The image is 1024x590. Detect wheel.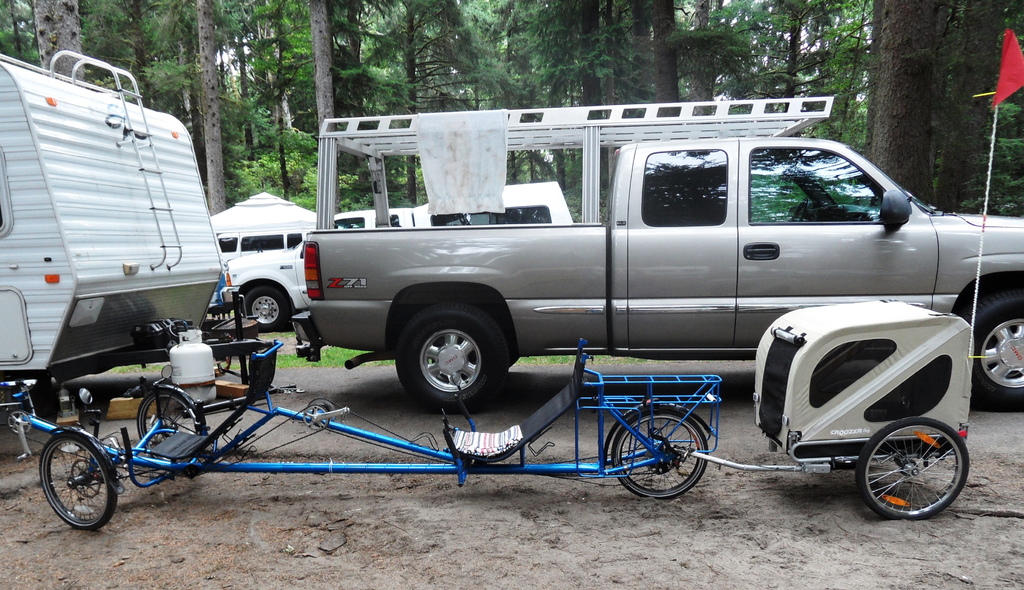
Detection: <region>858, 421, 979, 523</region>.
